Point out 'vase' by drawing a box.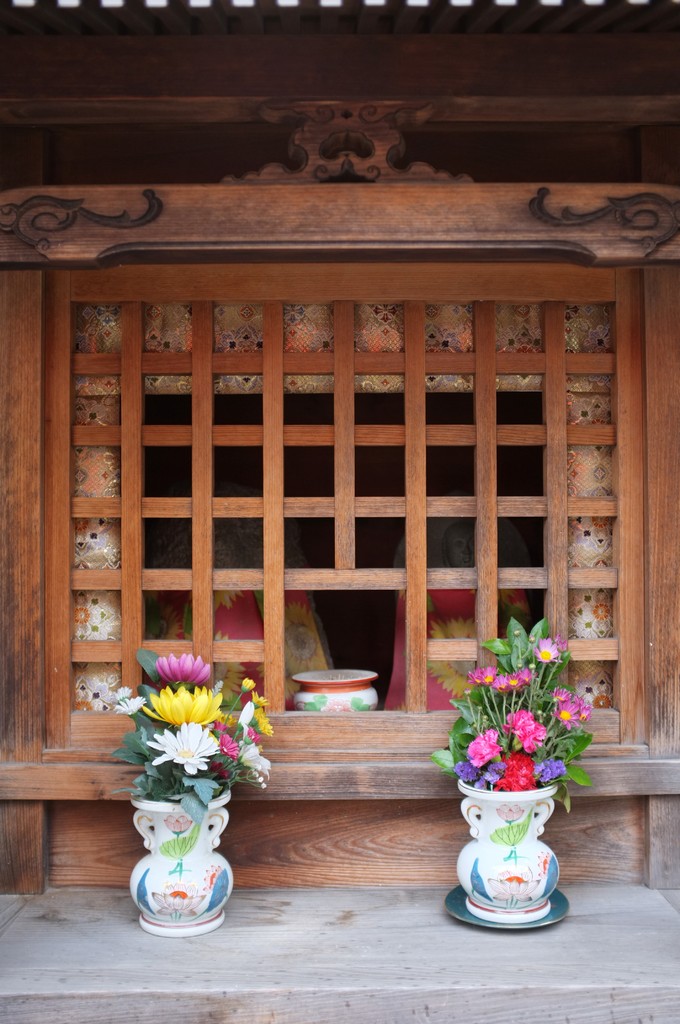
(455, 774, 562, 924).
